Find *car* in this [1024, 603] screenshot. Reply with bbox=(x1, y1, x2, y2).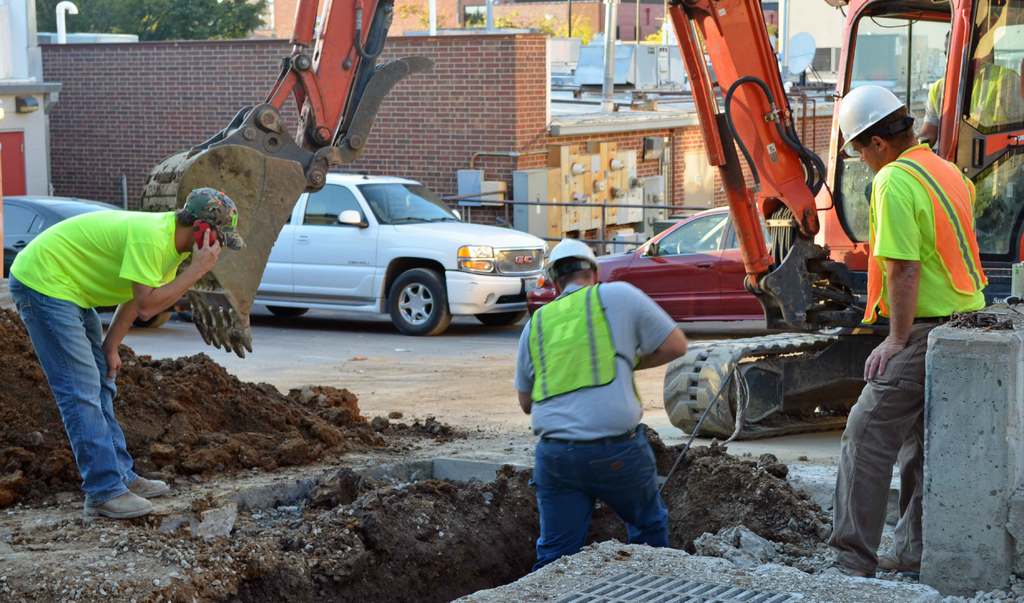
bbox=(531, 208, 764, 338).
